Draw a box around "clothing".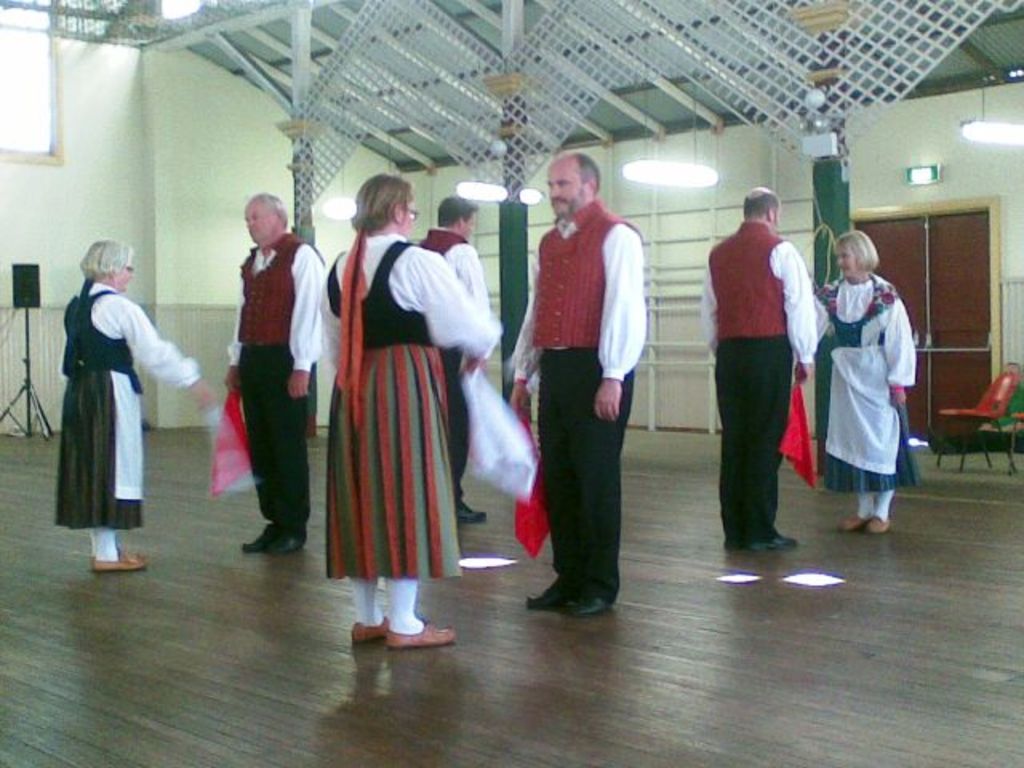
{"left": 699, "top": 213, "right": 822, "bottom": 557}.
